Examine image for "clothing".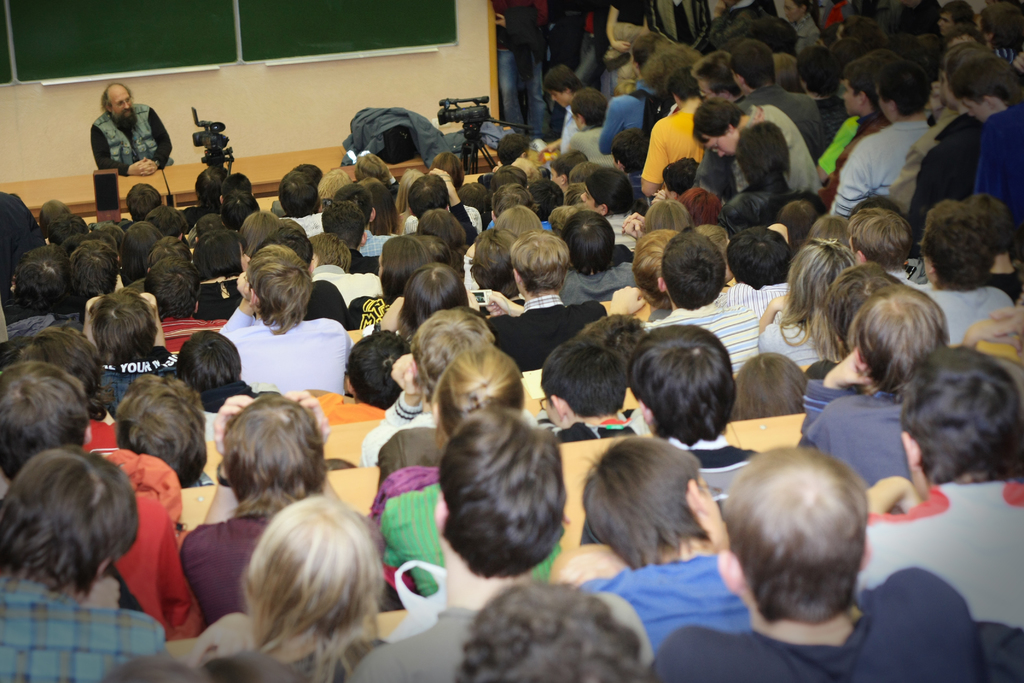
Examination result: (x1=920, y1=281, x2=1011, y2=350).
